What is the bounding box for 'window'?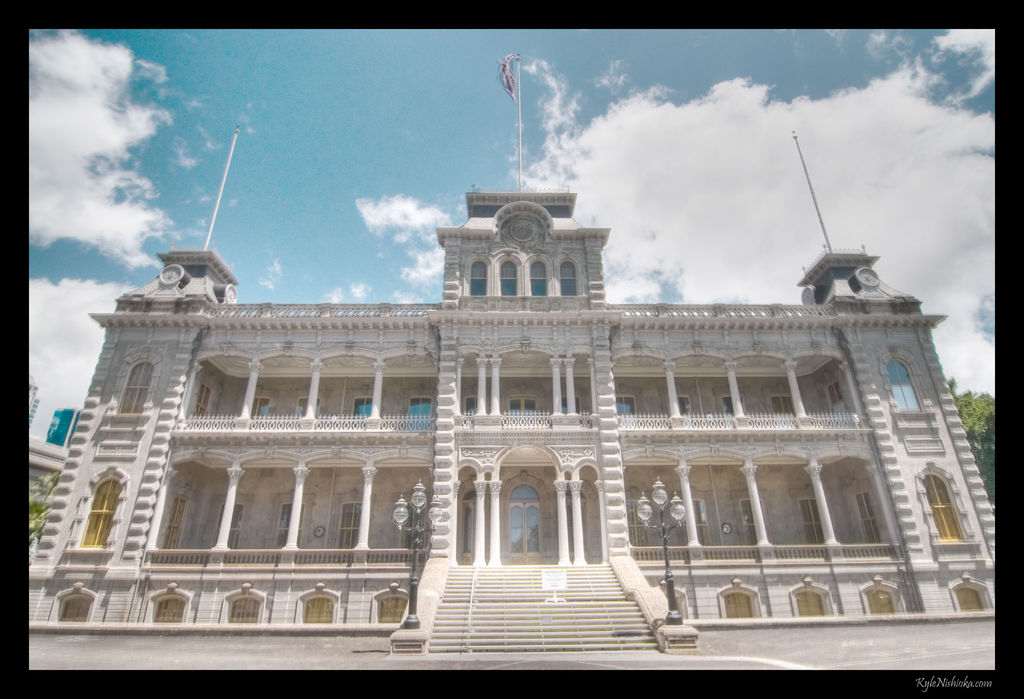
bbox=[721, 577, 765, 618].
